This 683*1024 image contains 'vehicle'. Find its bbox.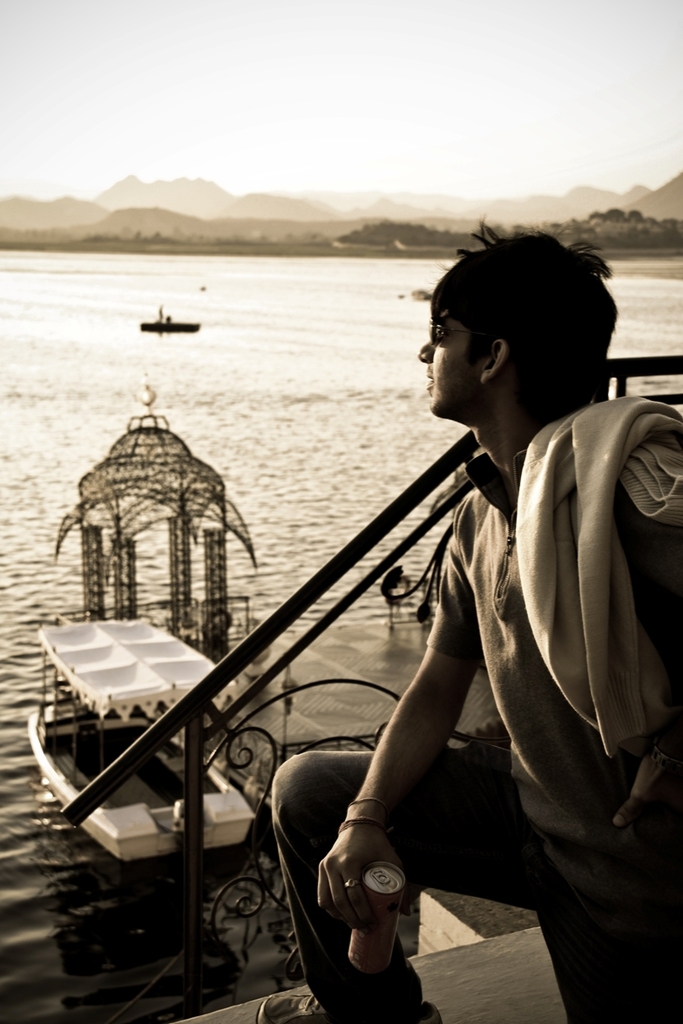
left=140, top=298, right=199, bottom=329.
